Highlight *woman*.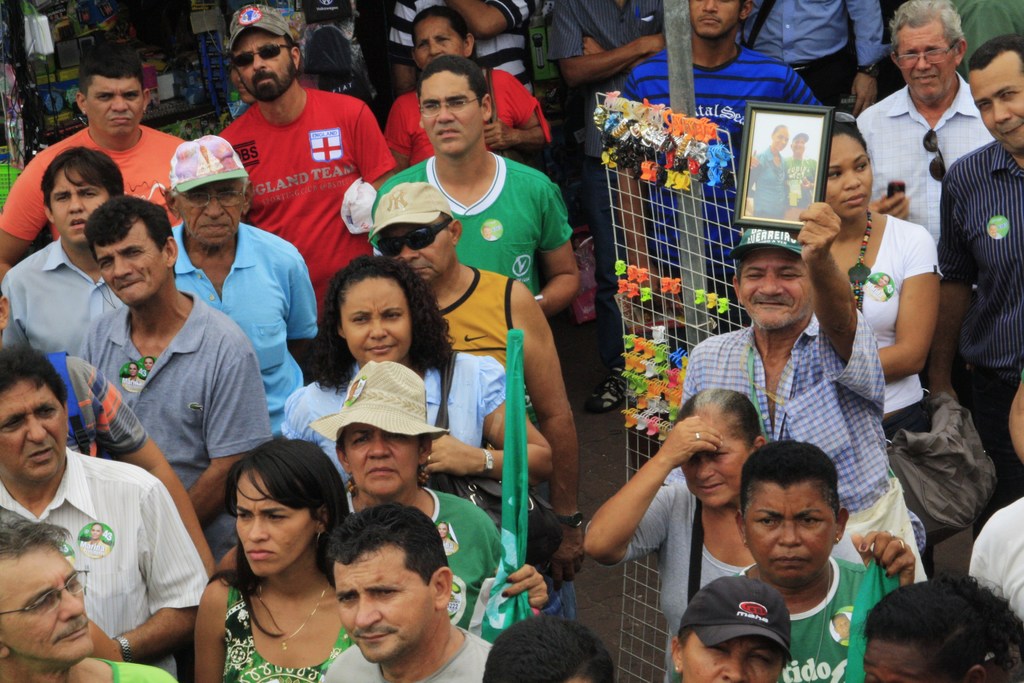
Highlighted region: (left=861, top=571, right=1023, bottom=682).
